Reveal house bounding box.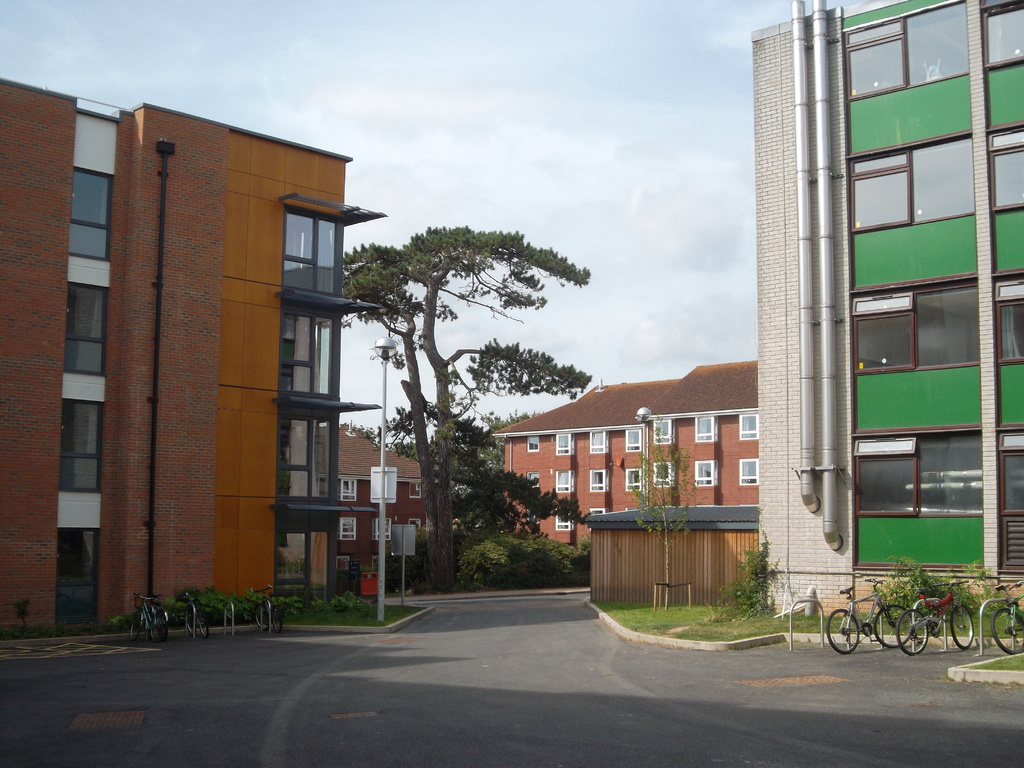
Revealed: <region>504, 349, 801, 580</region>.
